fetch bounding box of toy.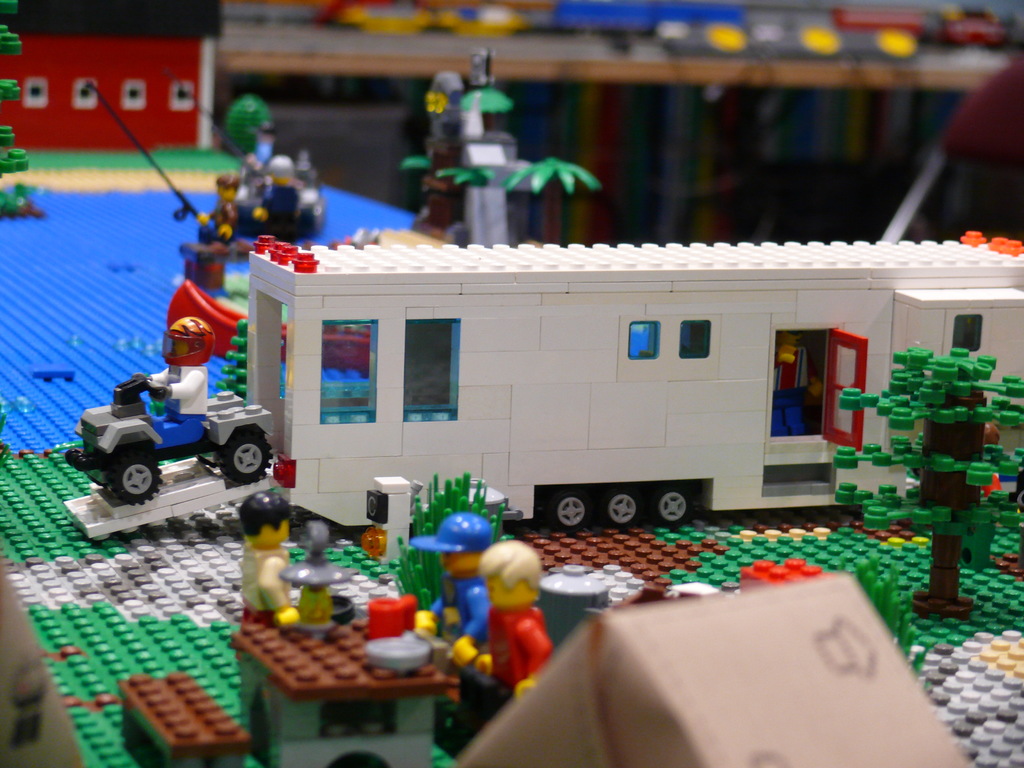
Bbox: bbox=(239, 224, 1022, 540).
